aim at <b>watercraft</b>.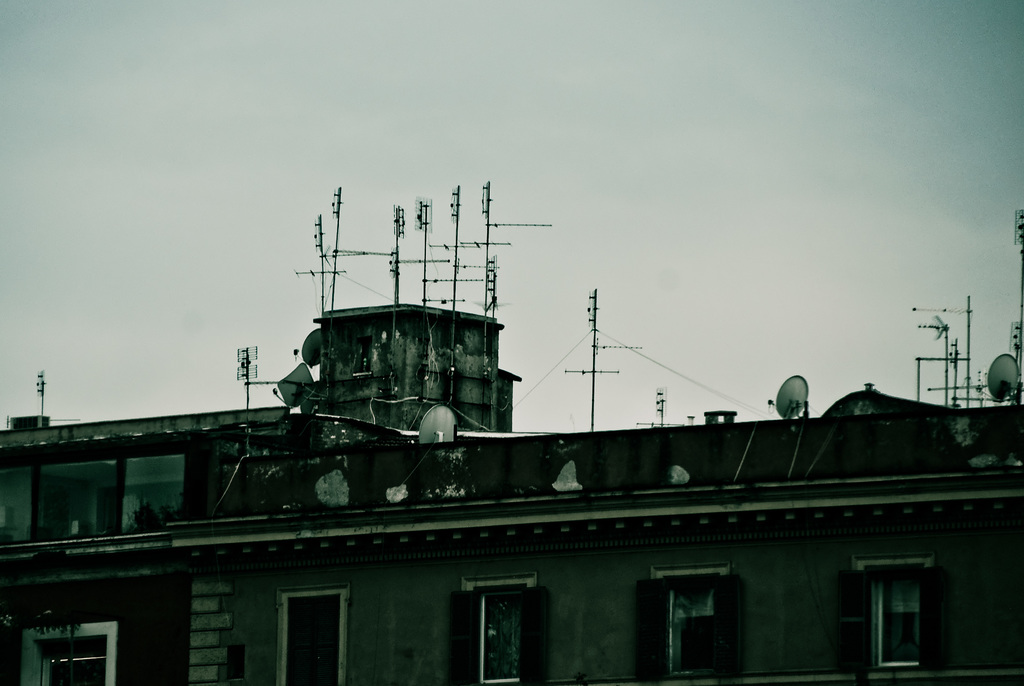
Aimed at 0 194 975 635.
